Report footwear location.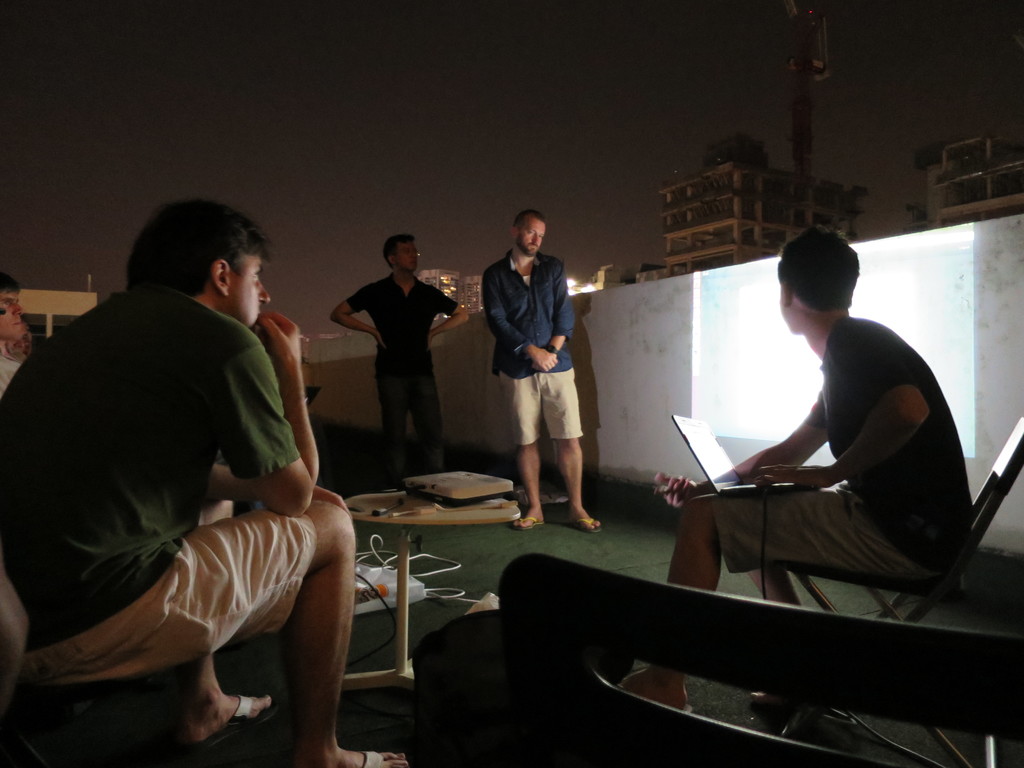
Report: crop(181, 691, 281, 756).
